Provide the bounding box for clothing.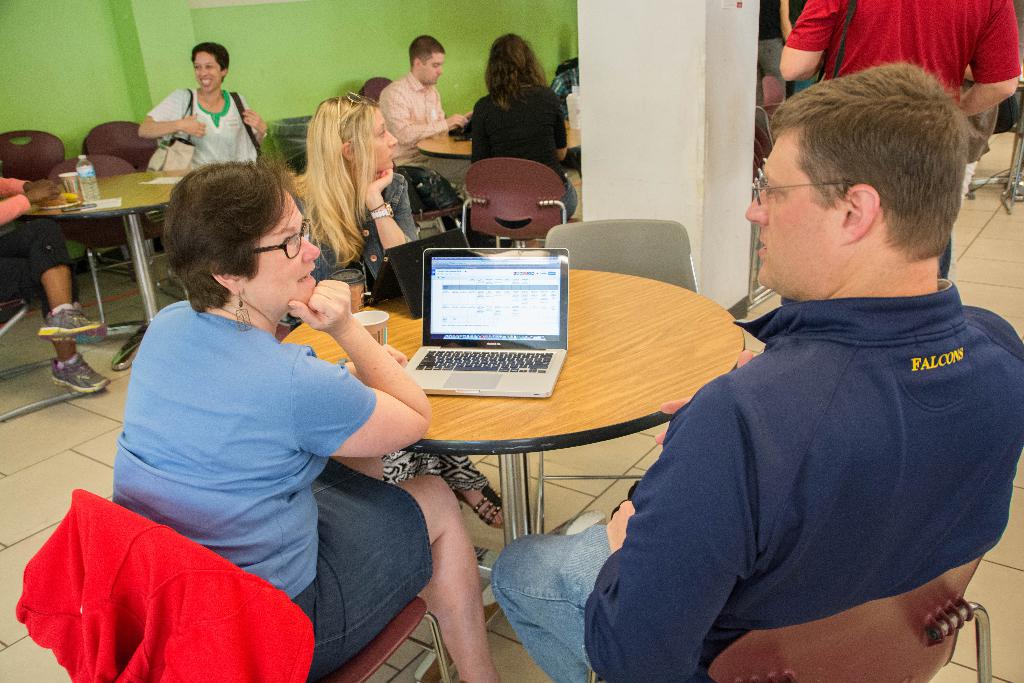
l=589, t=232, r=1020, b=681.
